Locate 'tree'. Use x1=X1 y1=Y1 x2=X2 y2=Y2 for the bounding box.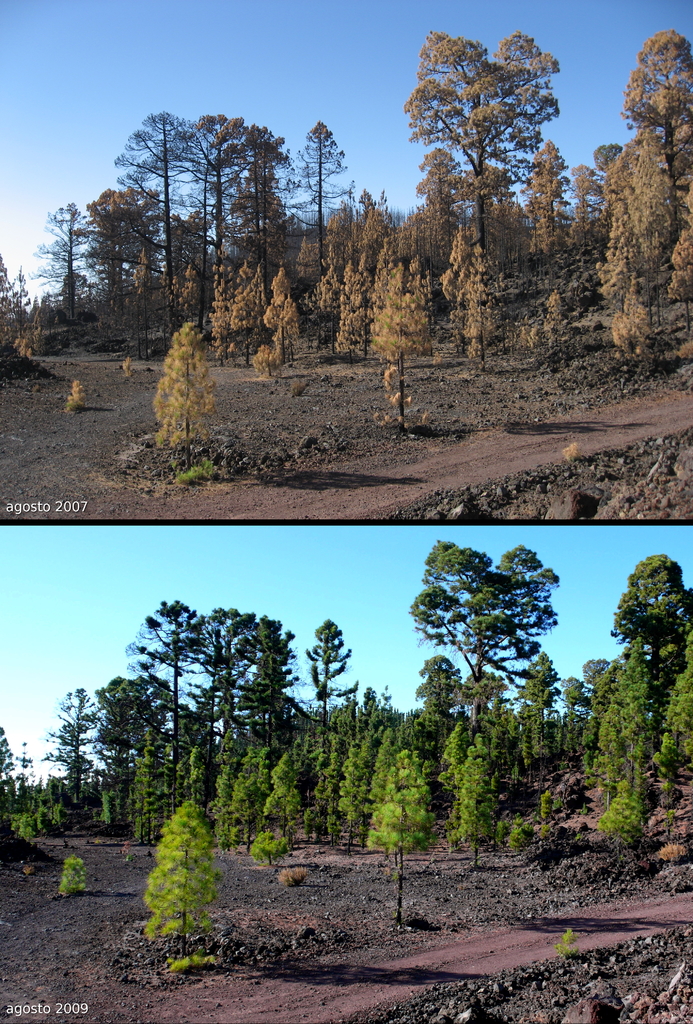
x1=453 y1=731 x2=494 y2=881.
